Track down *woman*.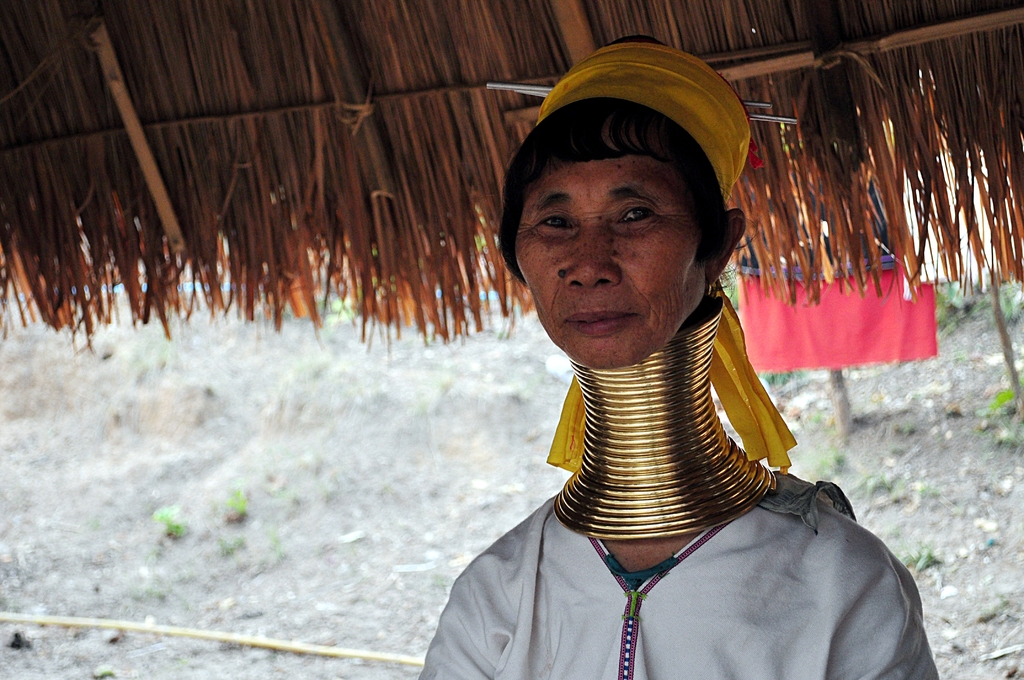
Tracked to Rect(398, 64, 931, 667).
